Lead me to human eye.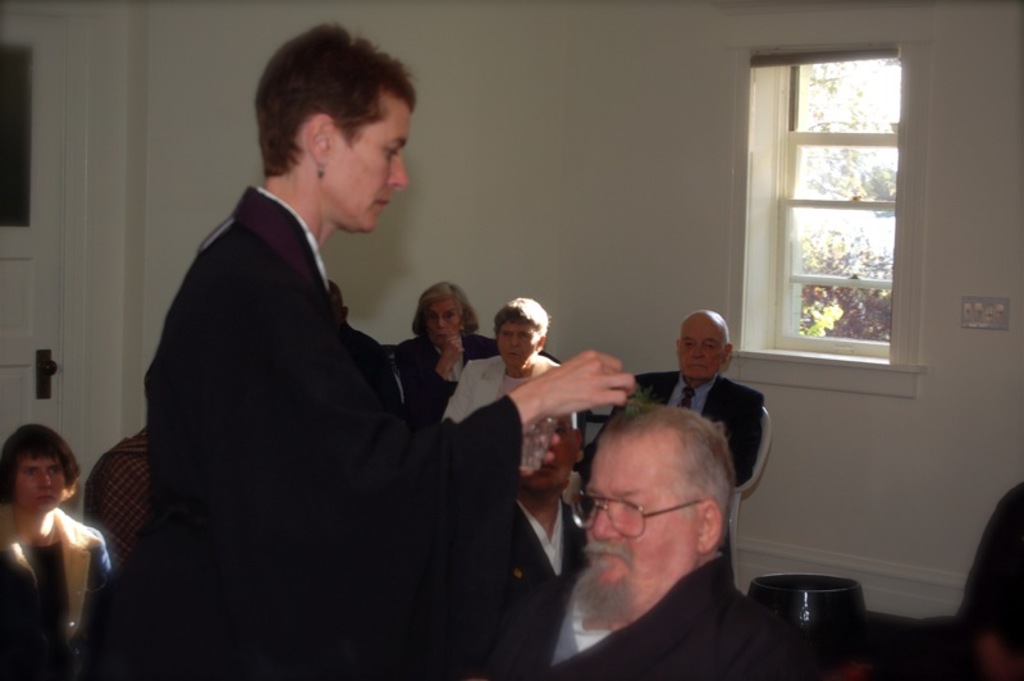
Lead to locate(502, 332, 512, 339).
